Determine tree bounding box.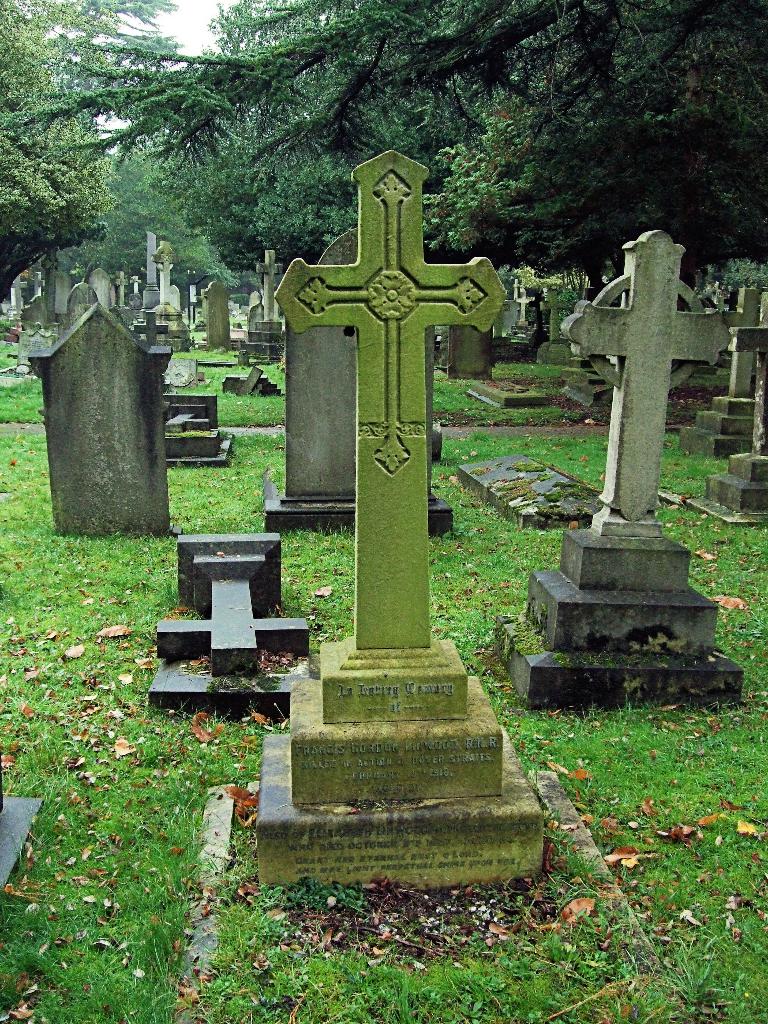
Determined: 0, 0, 111, 312.
